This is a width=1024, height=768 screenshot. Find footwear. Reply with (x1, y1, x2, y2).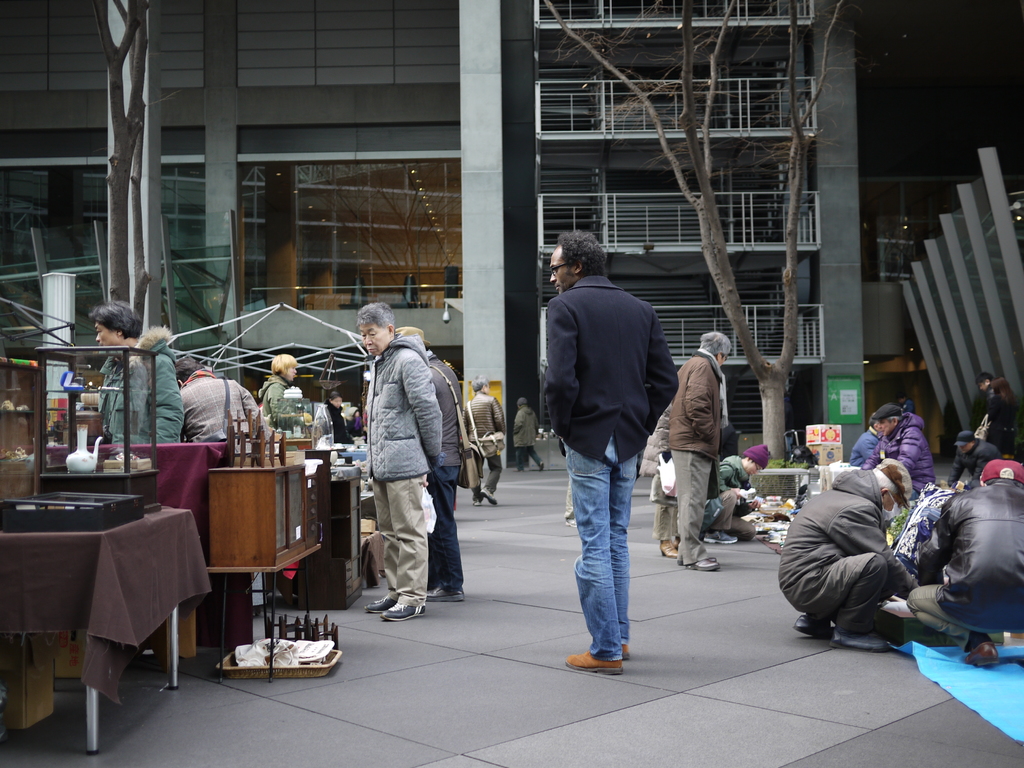
(368, 593, 396, 613).
